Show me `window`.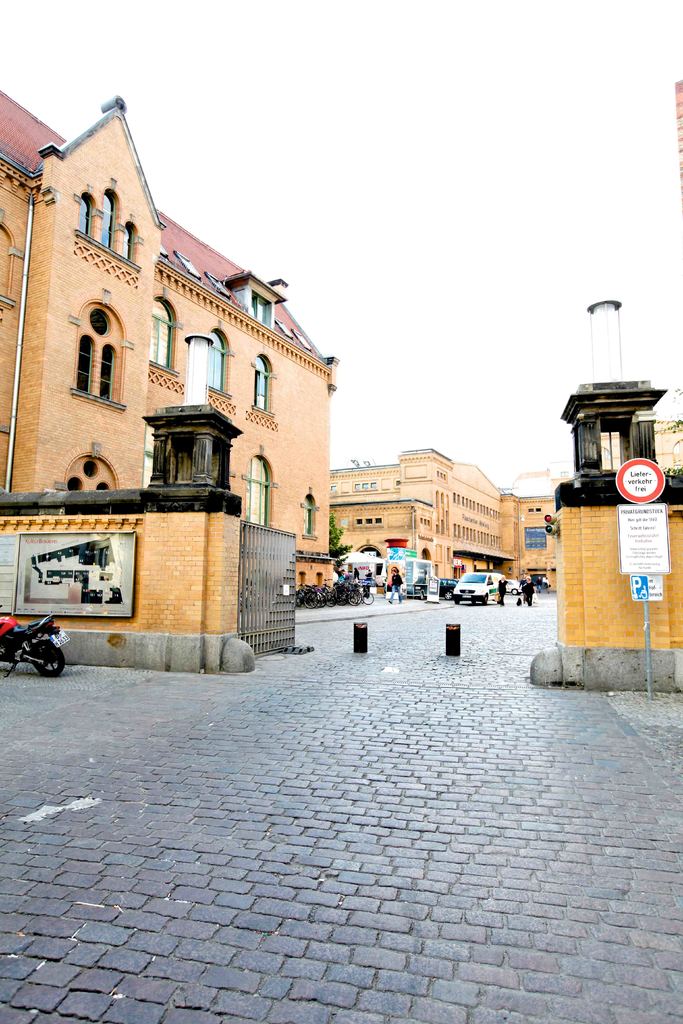
`window` is here: detection(76, 195, 88, 232).
